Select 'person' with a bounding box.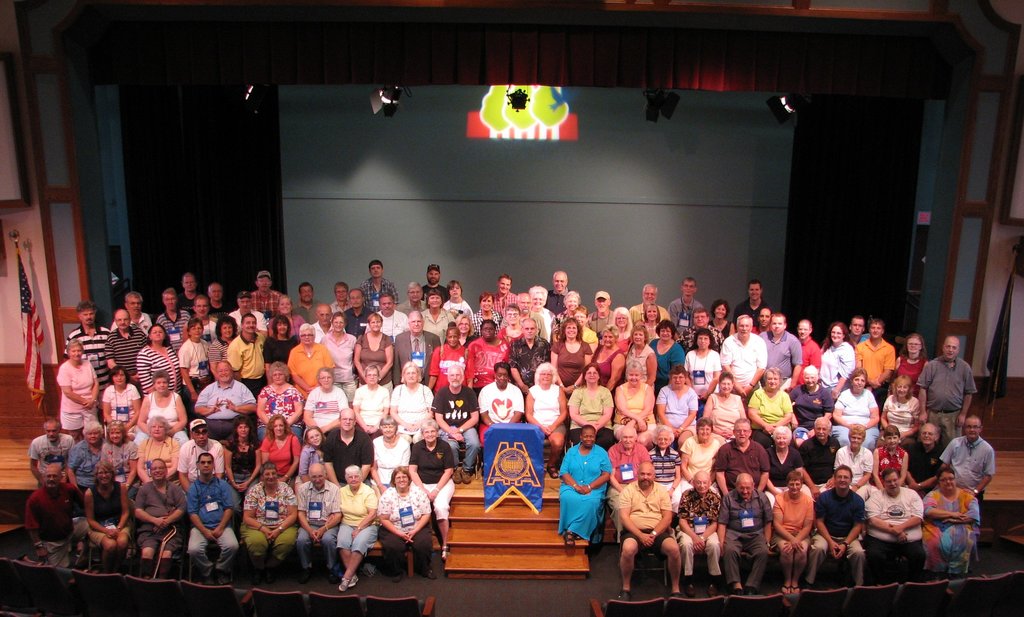
box=[63, 300, 111, 422].
